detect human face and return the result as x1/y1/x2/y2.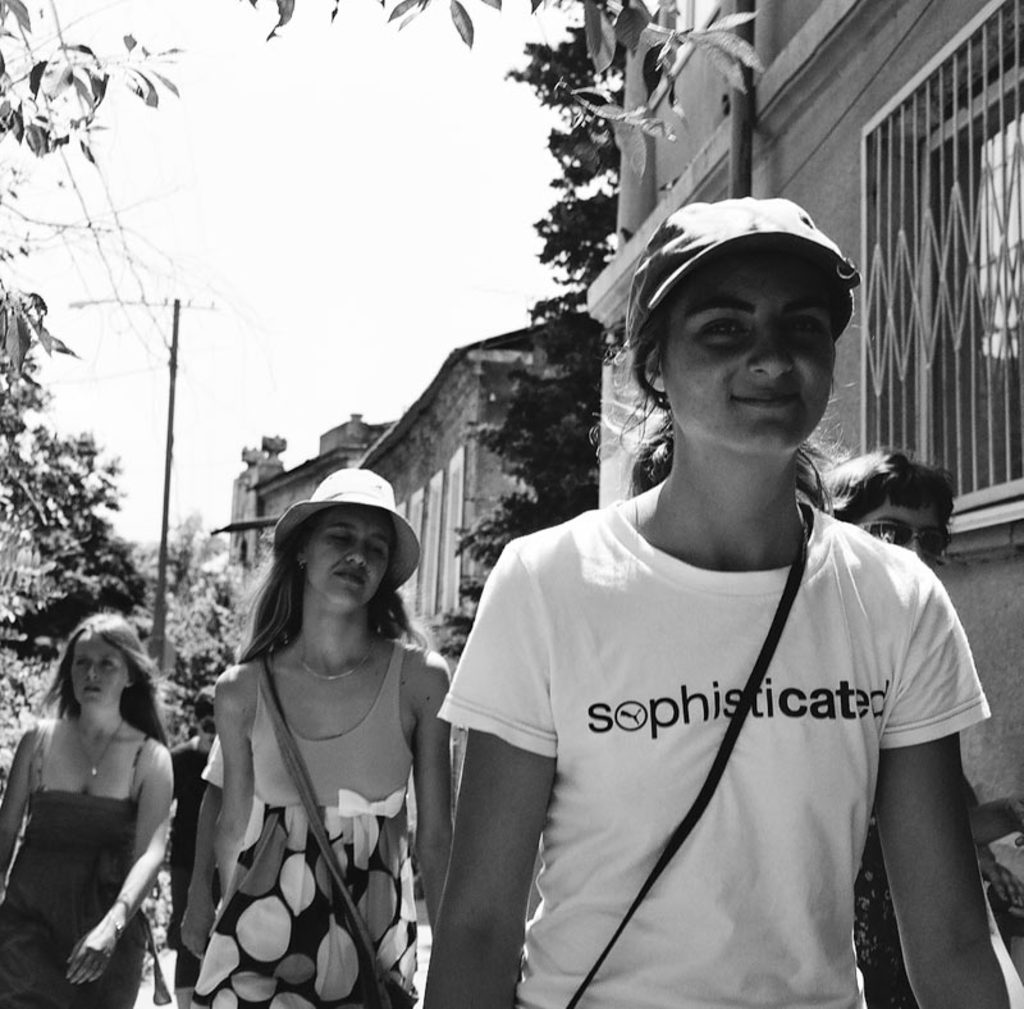
662/250/832/444.
